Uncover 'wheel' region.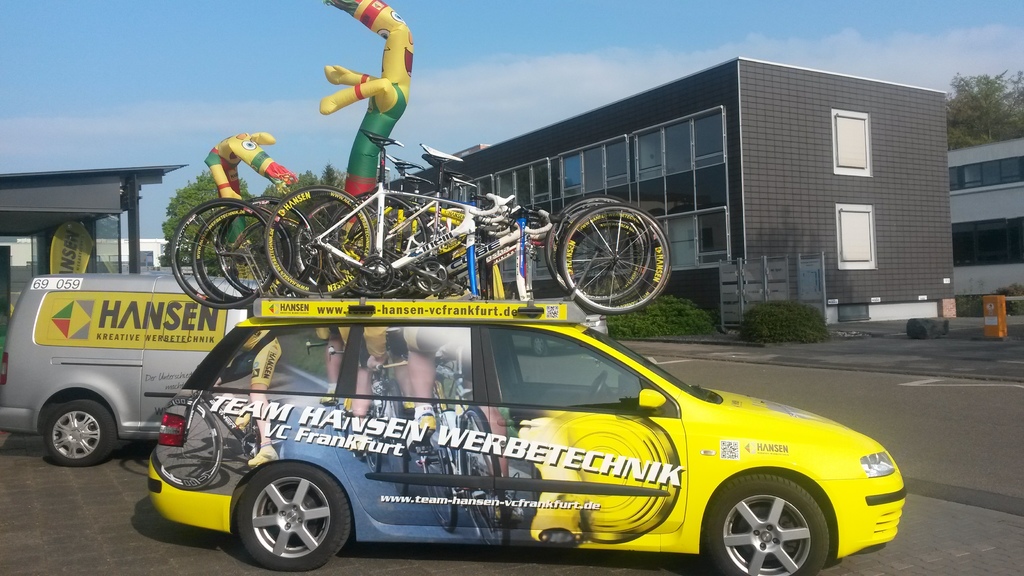
Uncovered: locate(218, 216, 285, 300).
